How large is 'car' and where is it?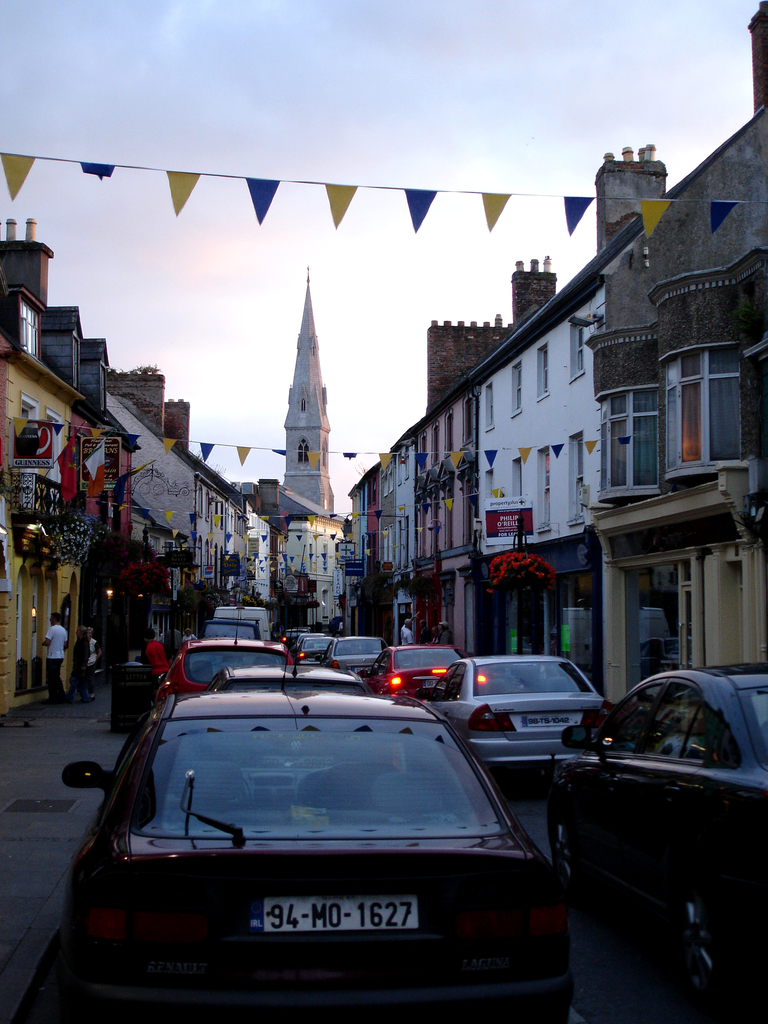
Bounding box: <box>319,632,387,674</box>.
